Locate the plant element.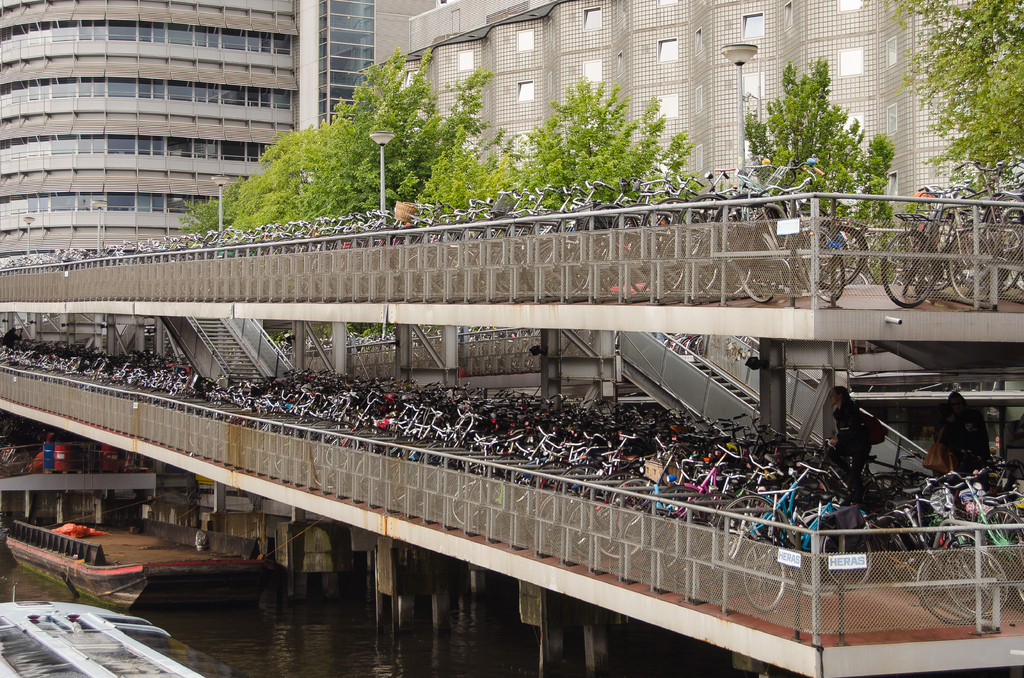
Element bbox: <bbox>170, 42, 721, 218</bbox>.
